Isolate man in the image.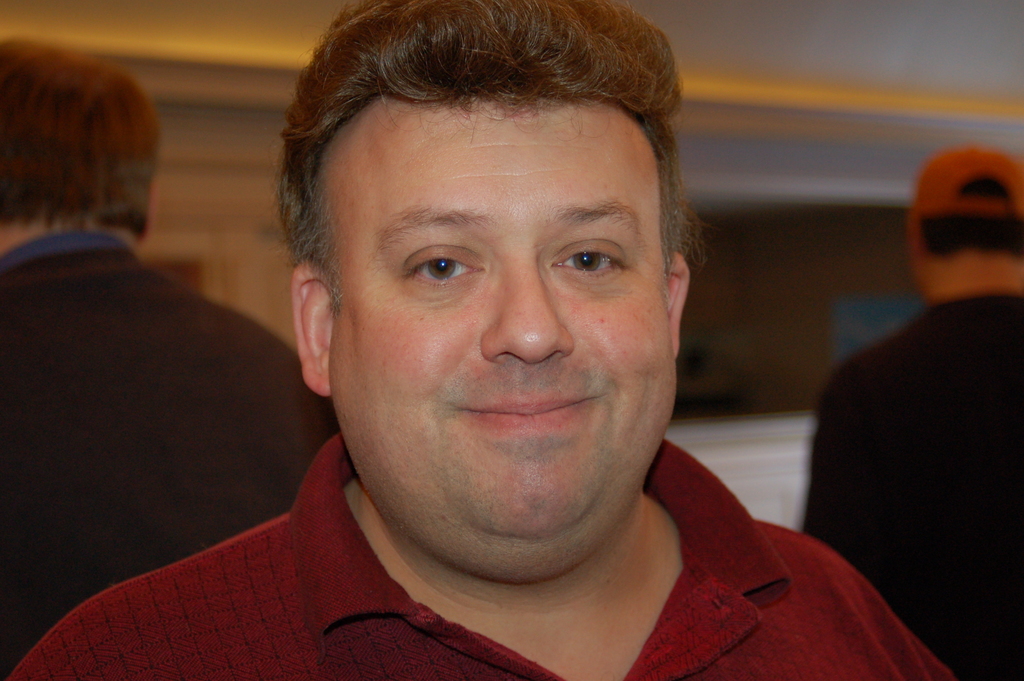
Isolated region: region(0, 42, 333, 661).
